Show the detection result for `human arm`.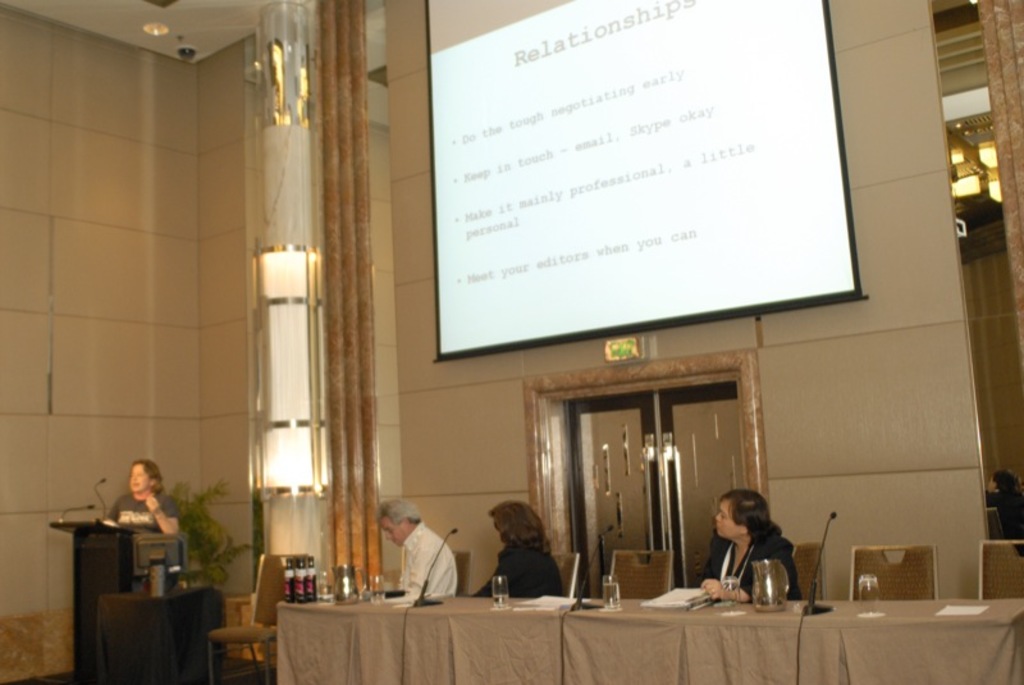
{"left": 146, "top": 490, "right": 183, "bottom": 535}.
